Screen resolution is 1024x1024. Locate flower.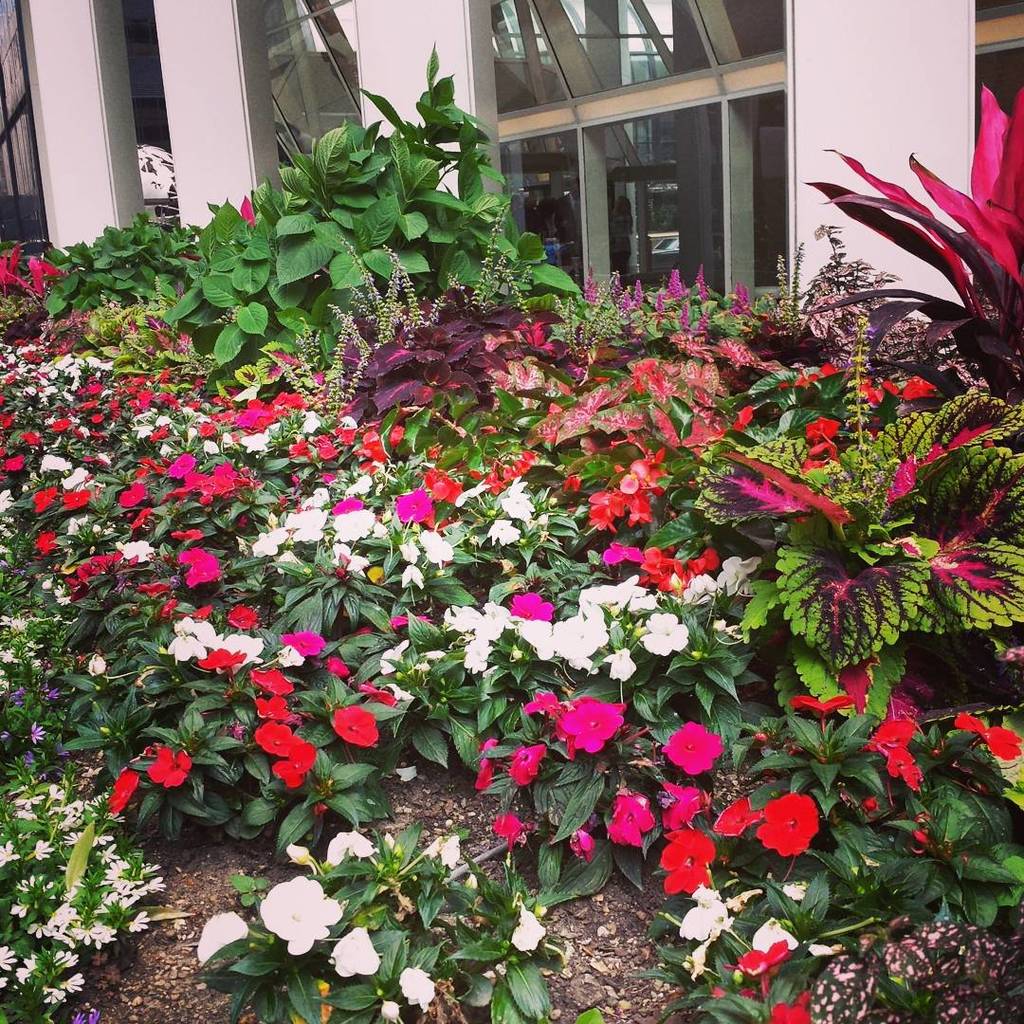
box(196, 905, 251, 960).
